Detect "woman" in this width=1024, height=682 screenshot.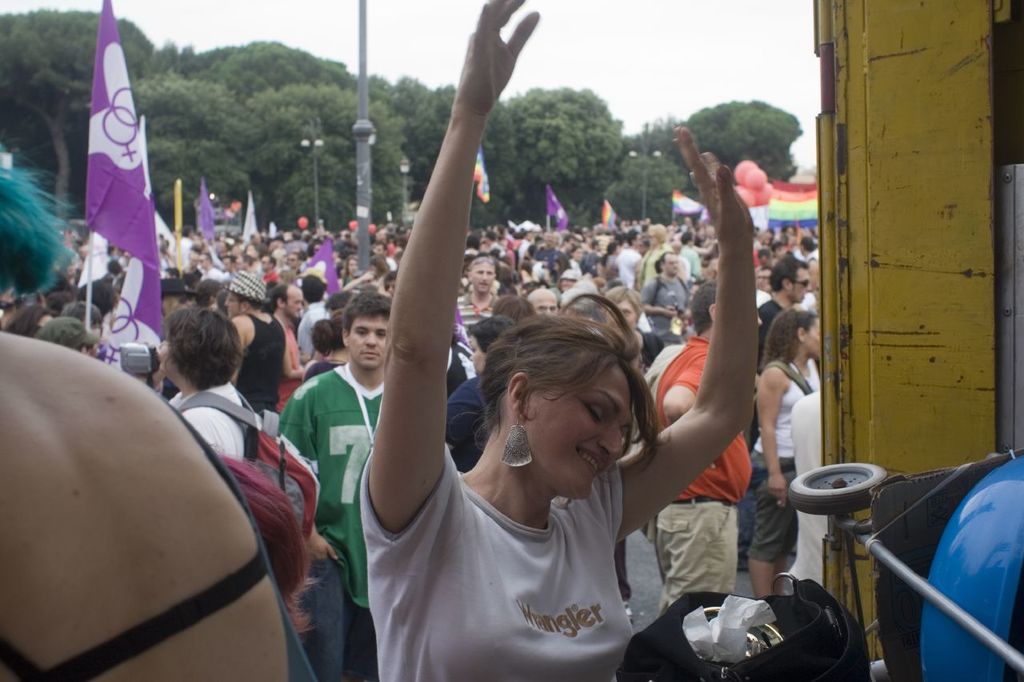
Detection: <box>605,283,660,371</box>.
